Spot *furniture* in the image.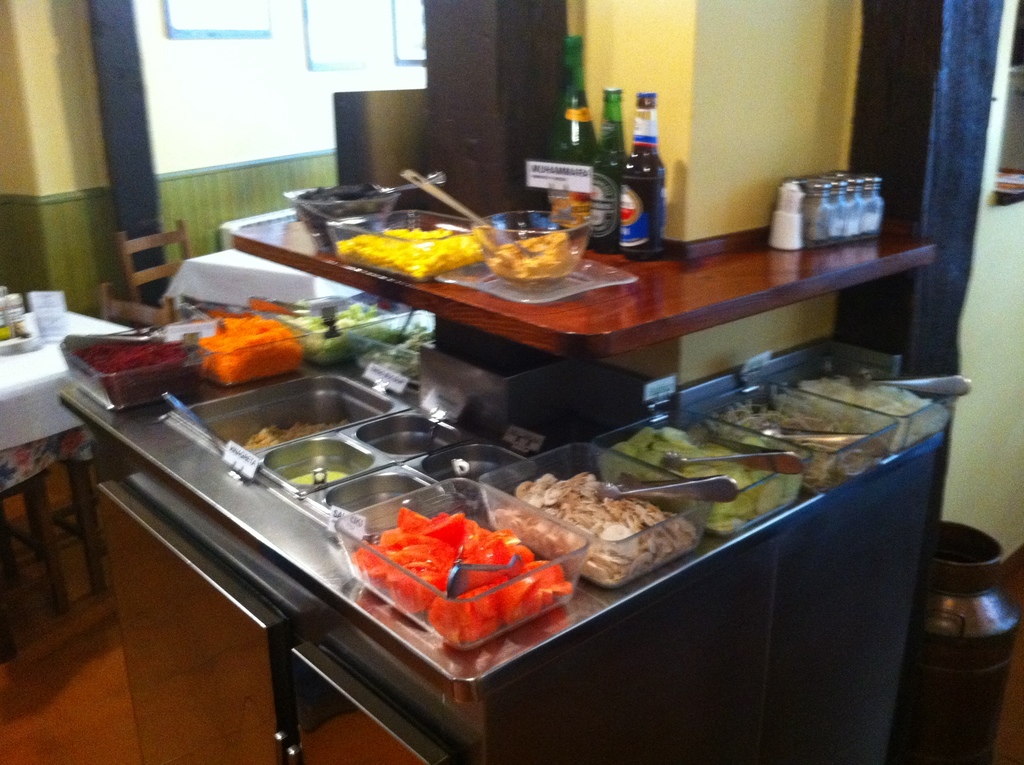
*furniture* found at detection(227, 214, 932, 361).
